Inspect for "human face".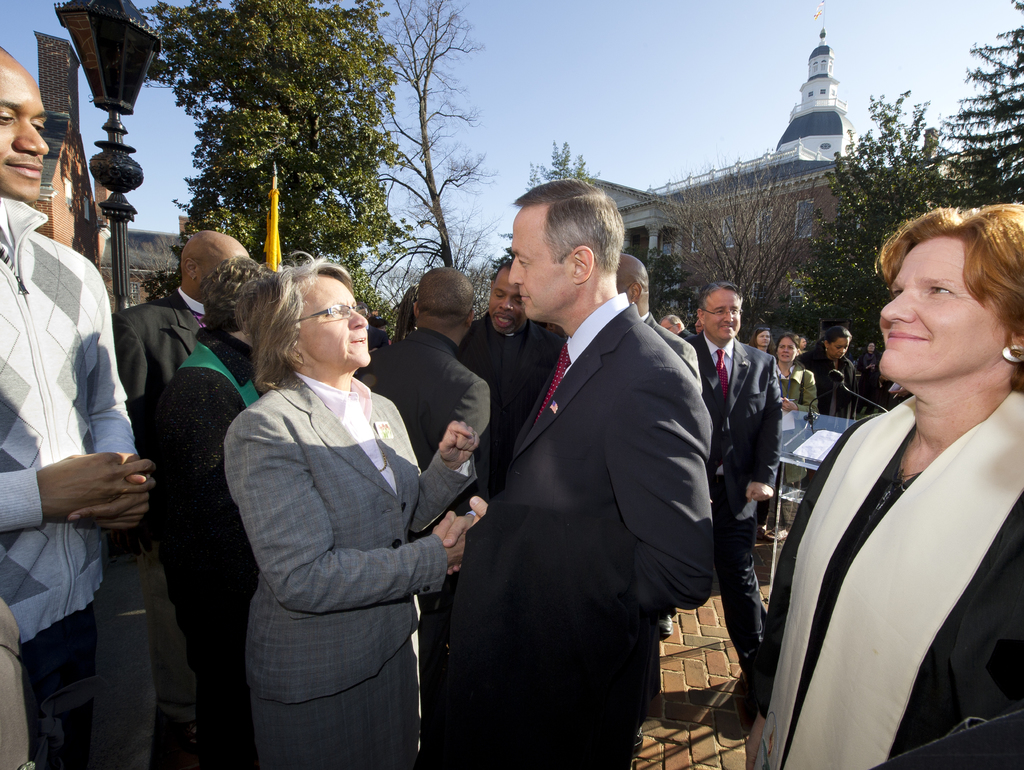
Inspection: bbox=(879, 237, 1006, 385).
